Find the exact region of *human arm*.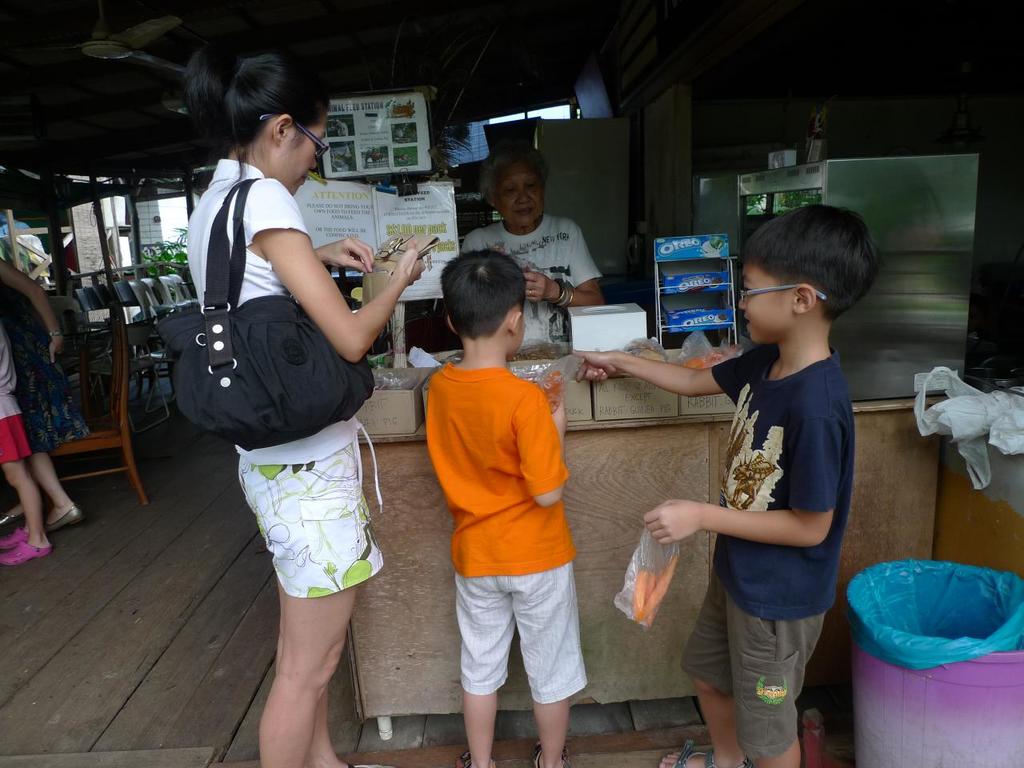
Exact region: box(576, 346, 770, 398).
